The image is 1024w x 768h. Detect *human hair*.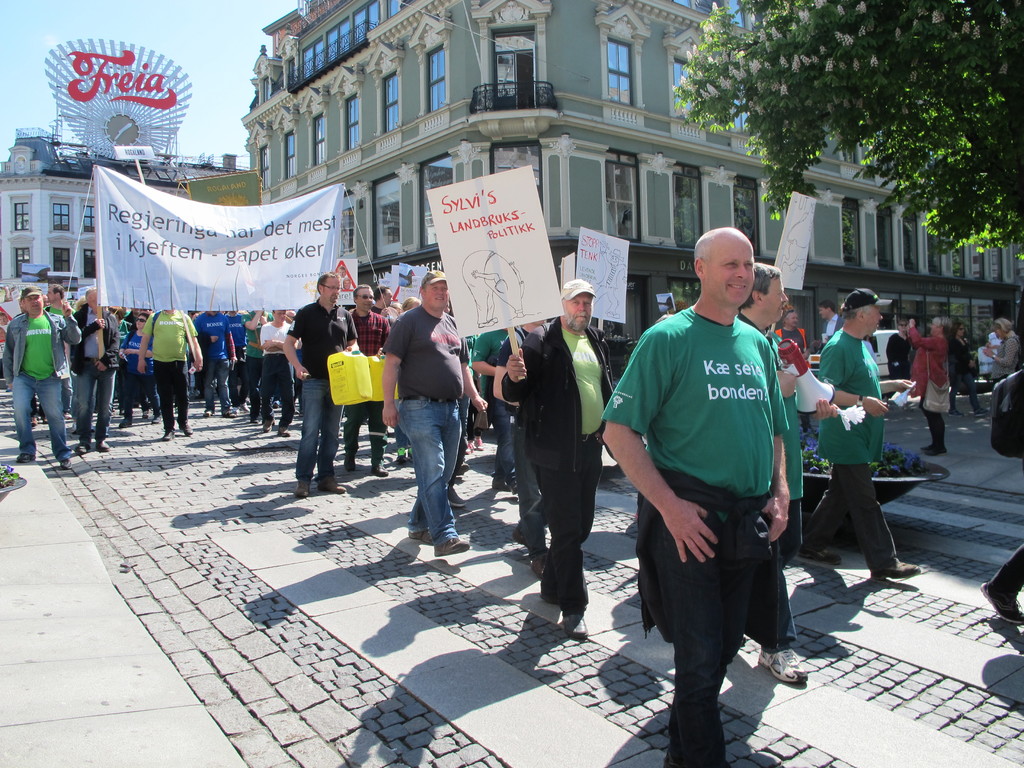
Detection: crop(841, 303, 870, 322).
